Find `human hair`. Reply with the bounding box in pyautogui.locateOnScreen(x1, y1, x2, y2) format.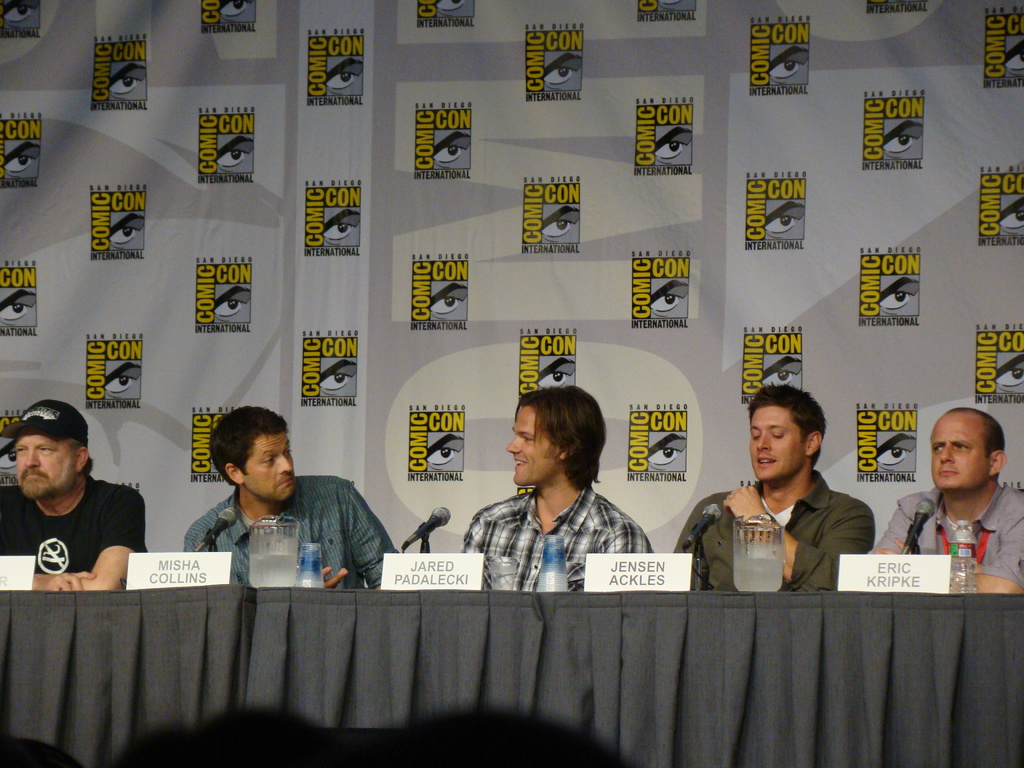
pyautogui.locateOnScreen(510, 395, 607, 511).
